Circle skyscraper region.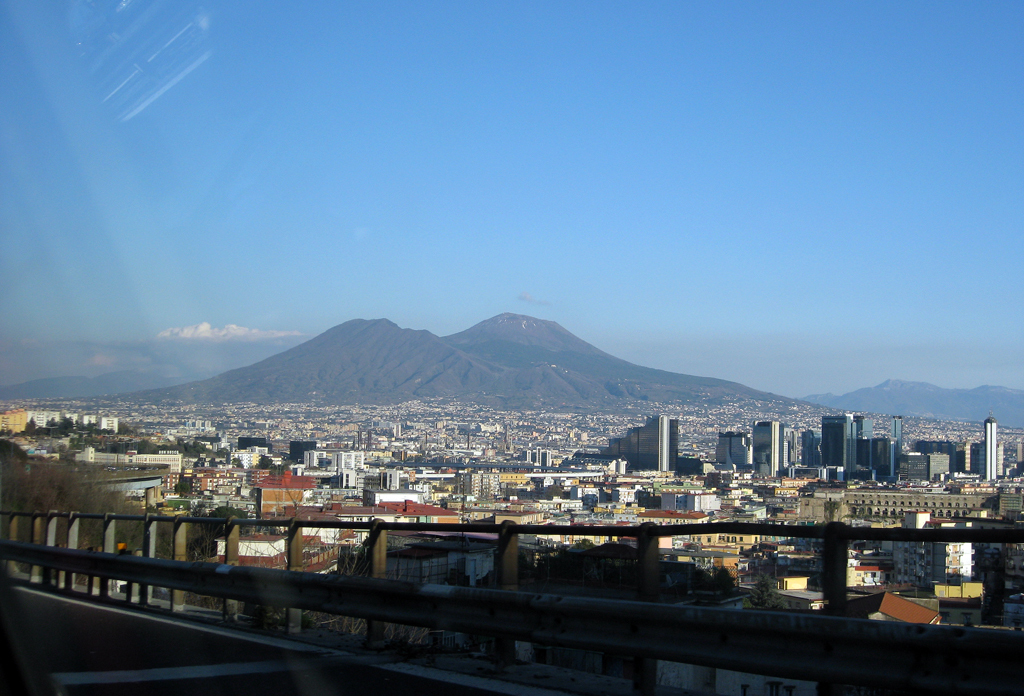
Region: region(977, 414, 1001, 488).
